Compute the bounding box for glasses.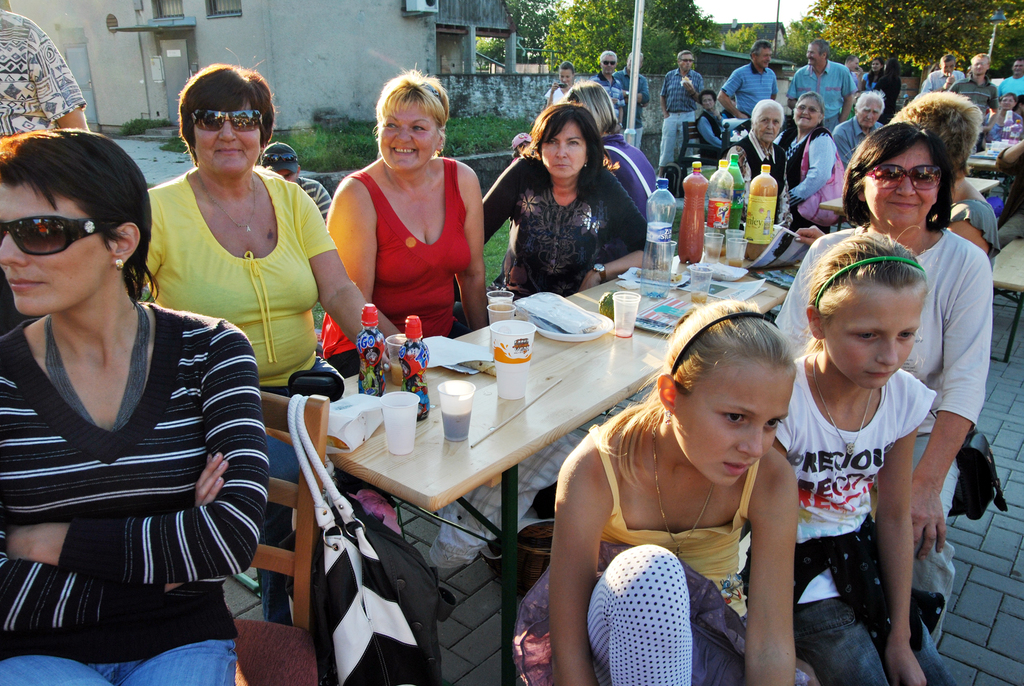
box(0, 216, 126, 257).
